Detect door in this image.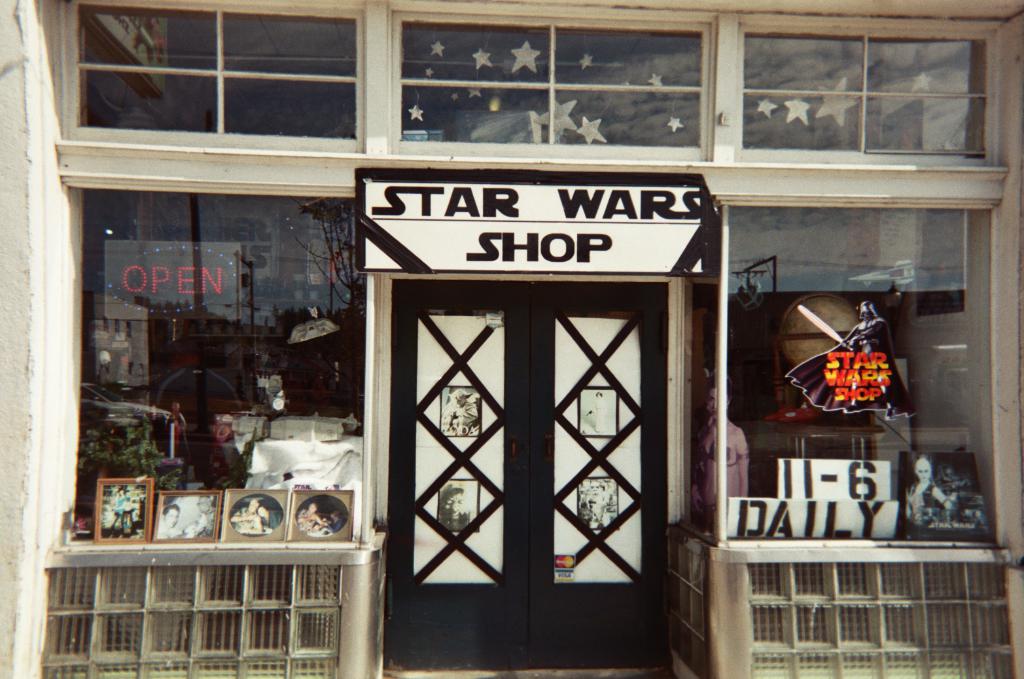
Detection: <region>388, 239, 696, 670</region>.
